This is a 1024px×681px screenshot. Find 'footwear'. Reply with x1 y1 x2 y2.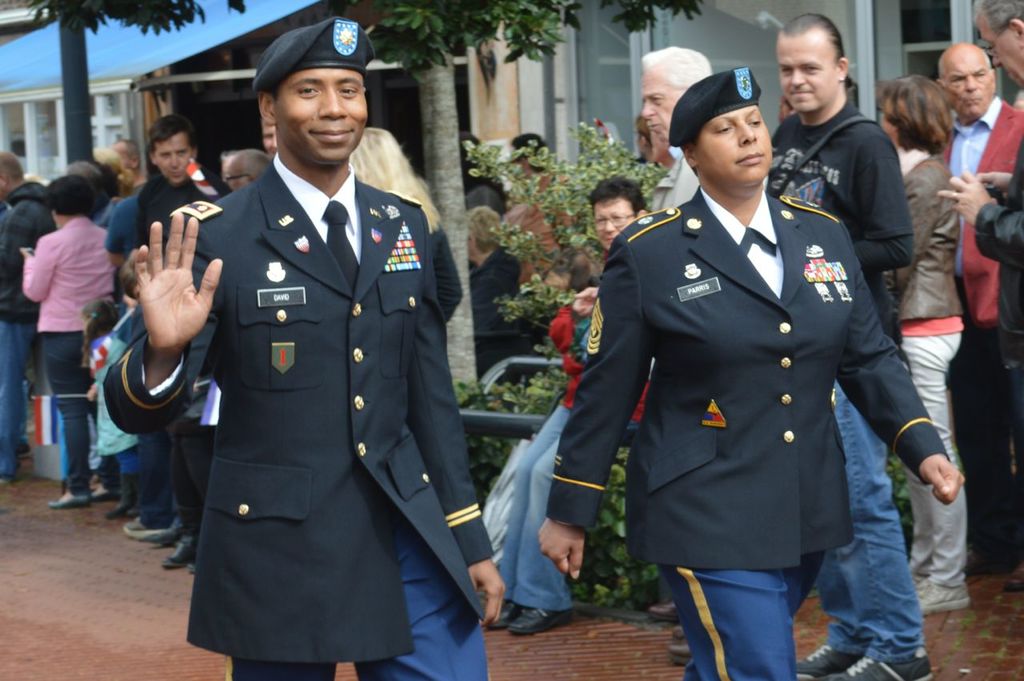
126 519 181 542.
